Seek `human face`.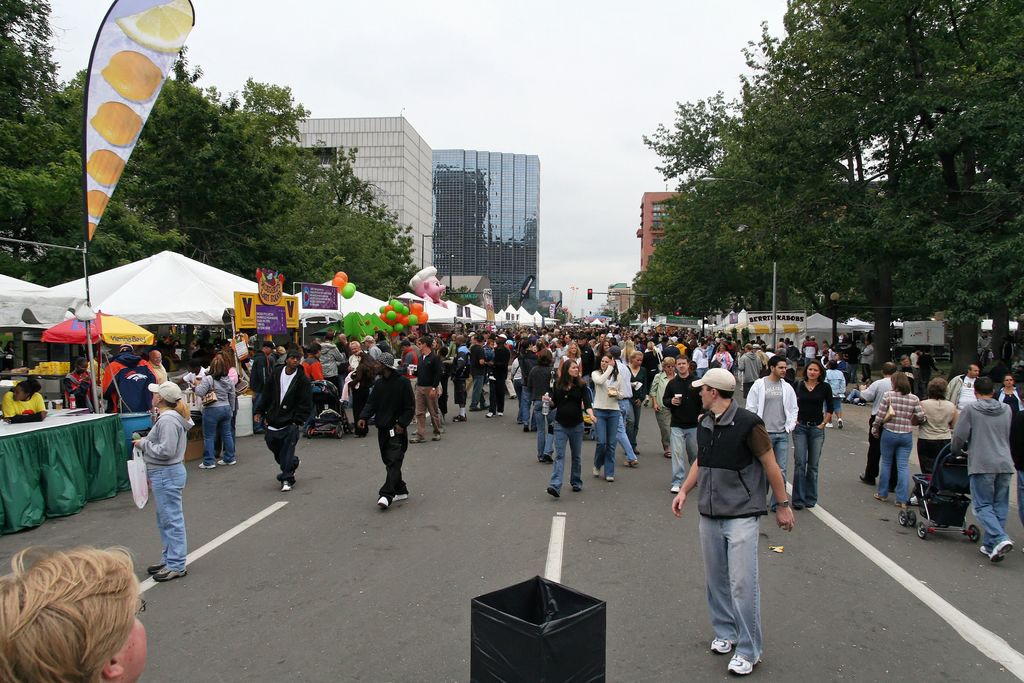
<region>808, 364, 820, 377</region>.
